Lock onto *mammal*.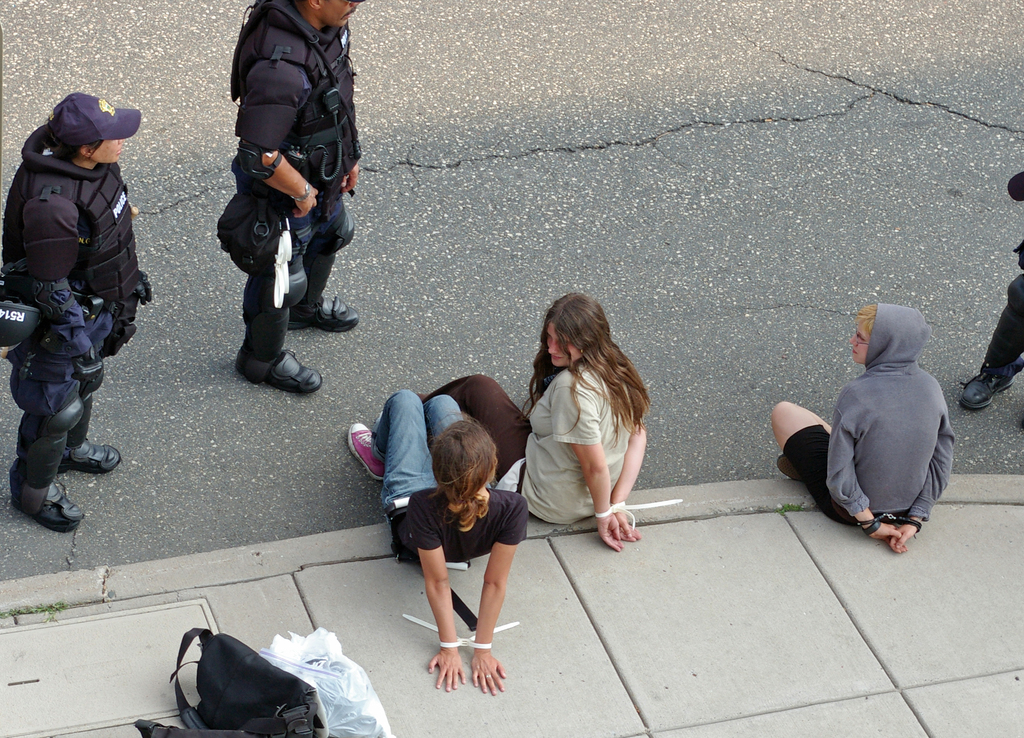
Locked: 360:334:540:697.
